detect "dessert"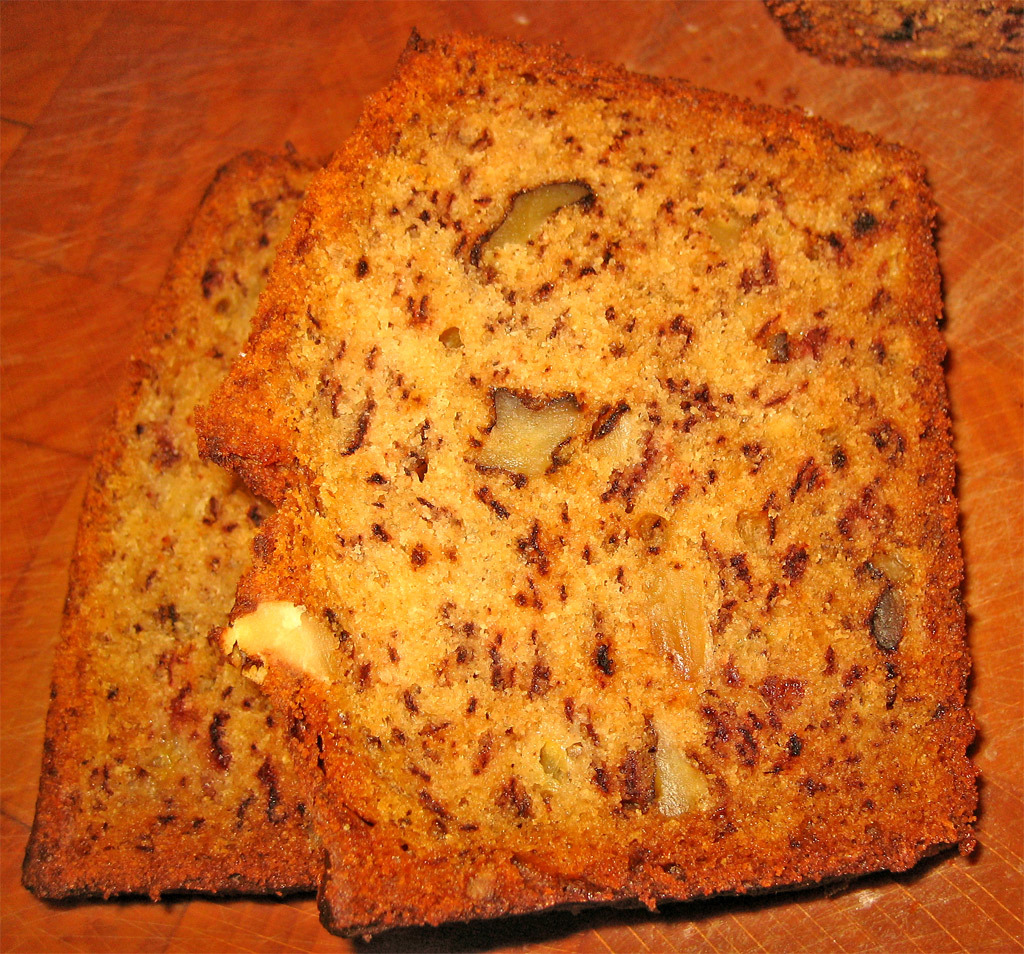
bbox=[765, 0, 1023, 81]
